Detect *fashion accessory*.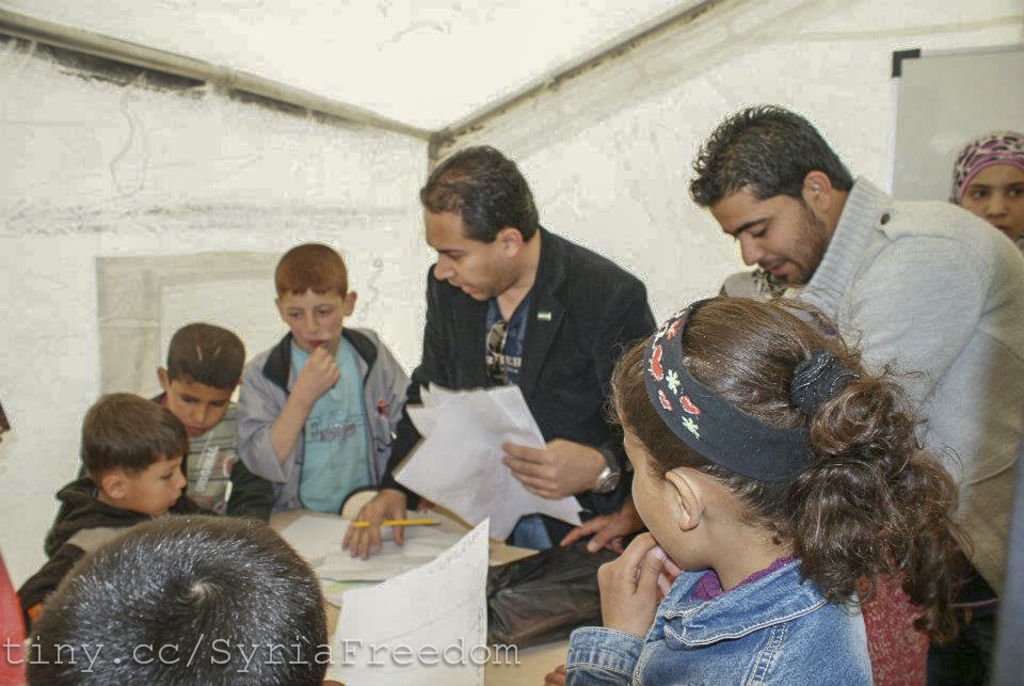
Detected at (956,128,1023,203).
